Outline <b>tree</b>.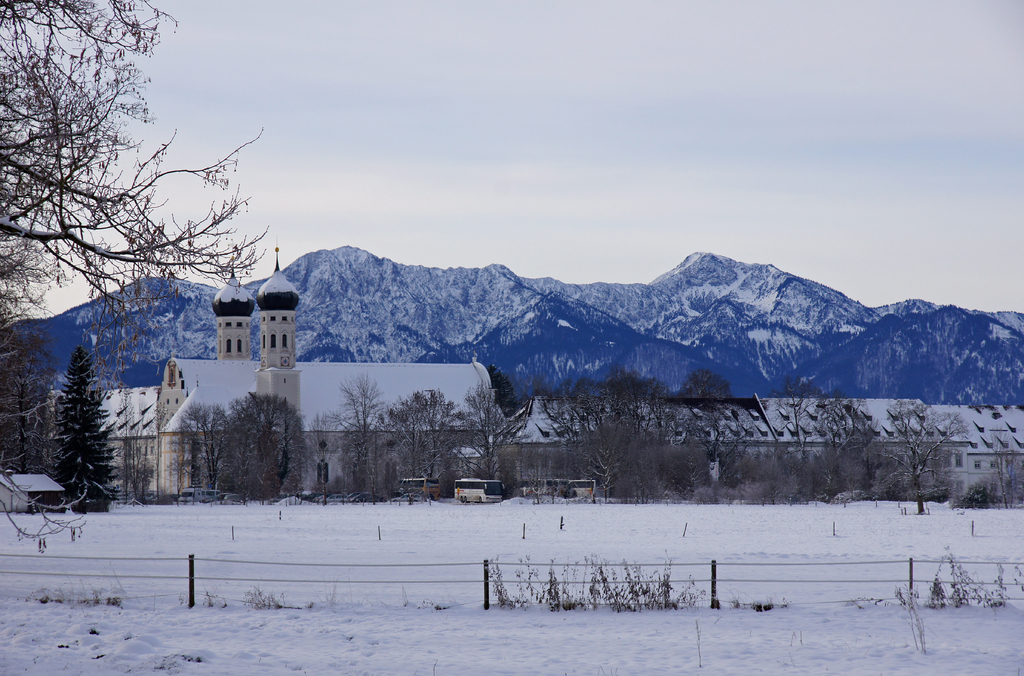
Outline: 764 369 825 488.
